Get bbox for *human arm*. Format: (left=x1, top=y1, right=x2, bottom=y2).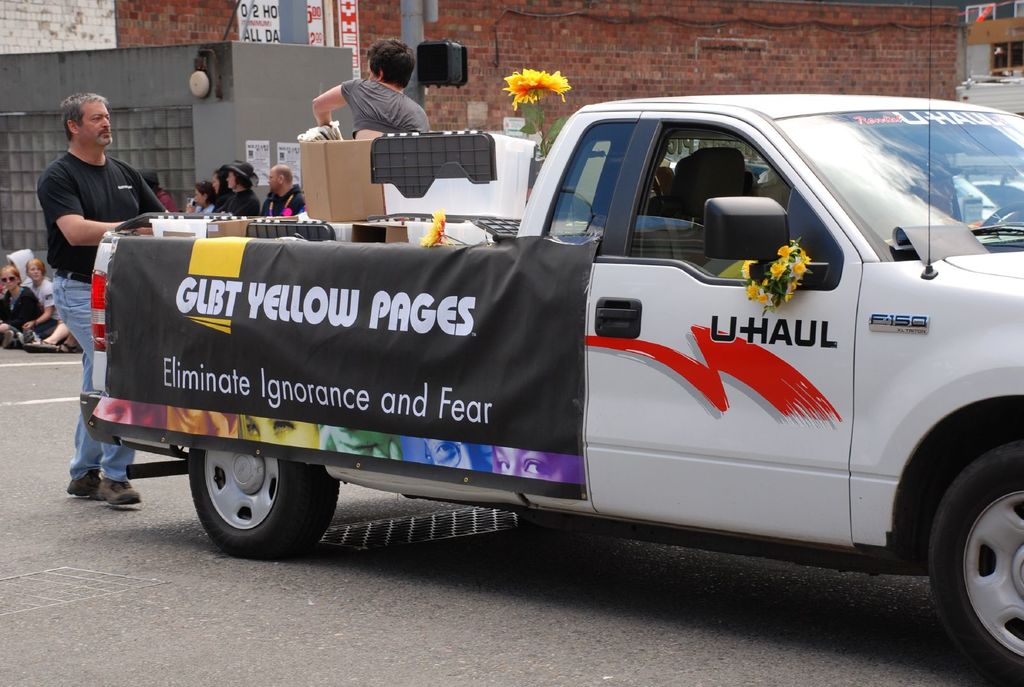
(left=40, top=177, right=140, bottom=247).
